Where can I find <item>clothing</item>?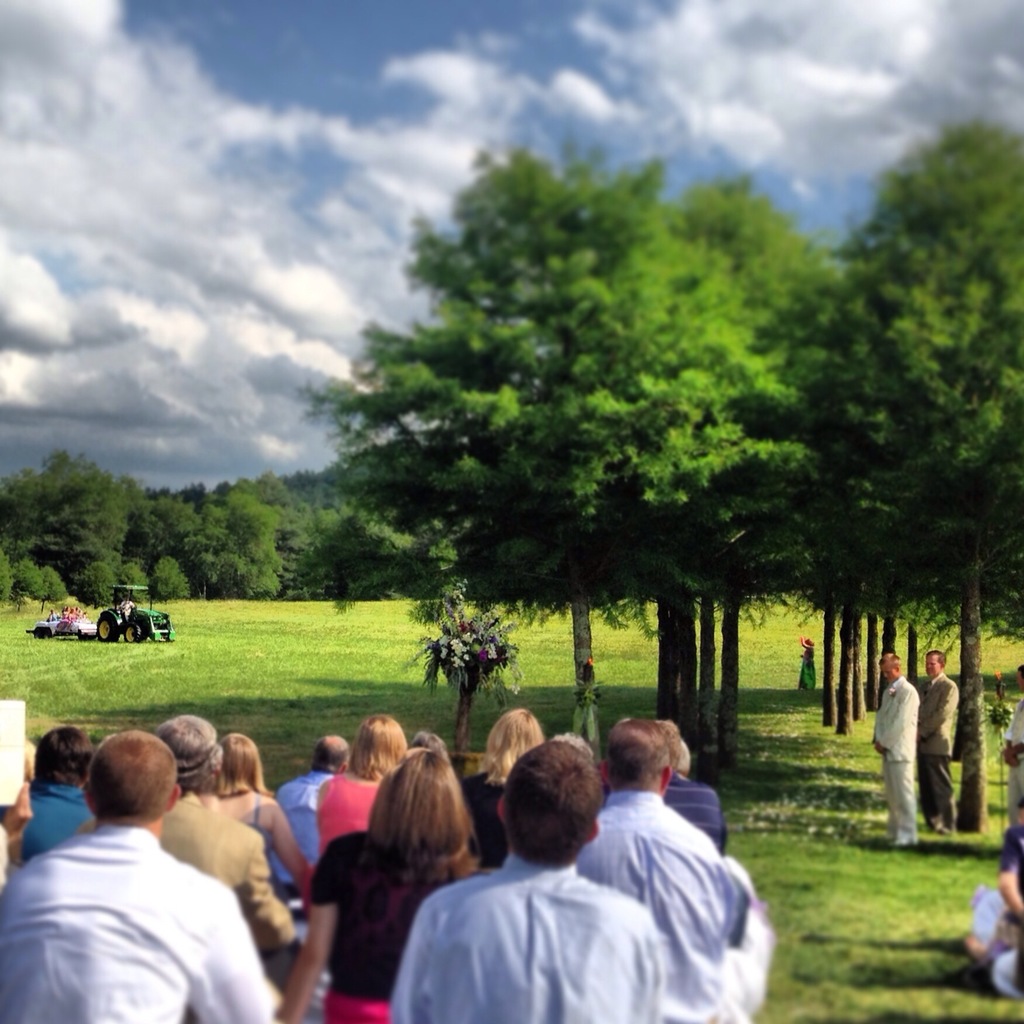
You can find it at 17/778/94/863.
